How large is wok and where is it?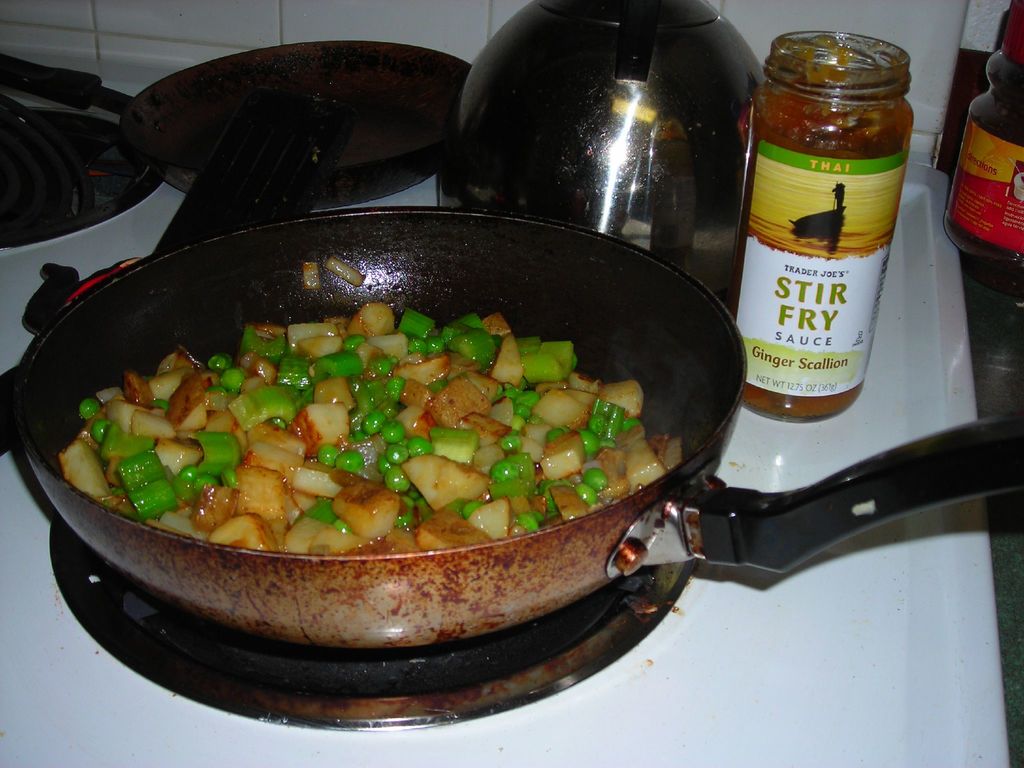
Bounding box: (left=0, top=205, right=1023, bottom=699).
